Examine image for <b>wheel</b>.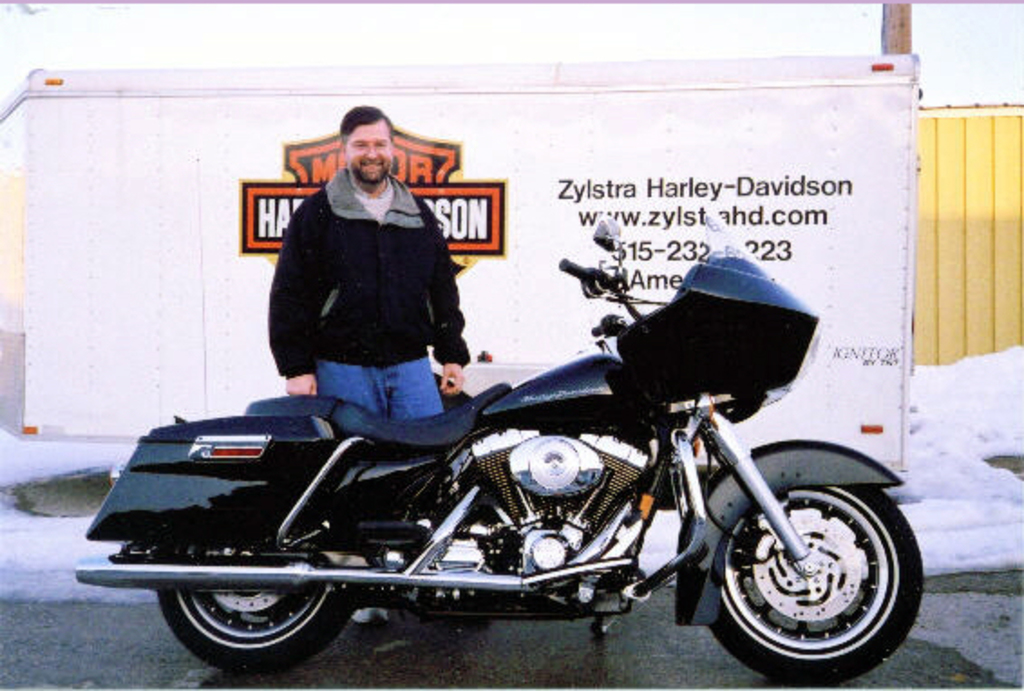
Examination result: (157,521,360,680).
